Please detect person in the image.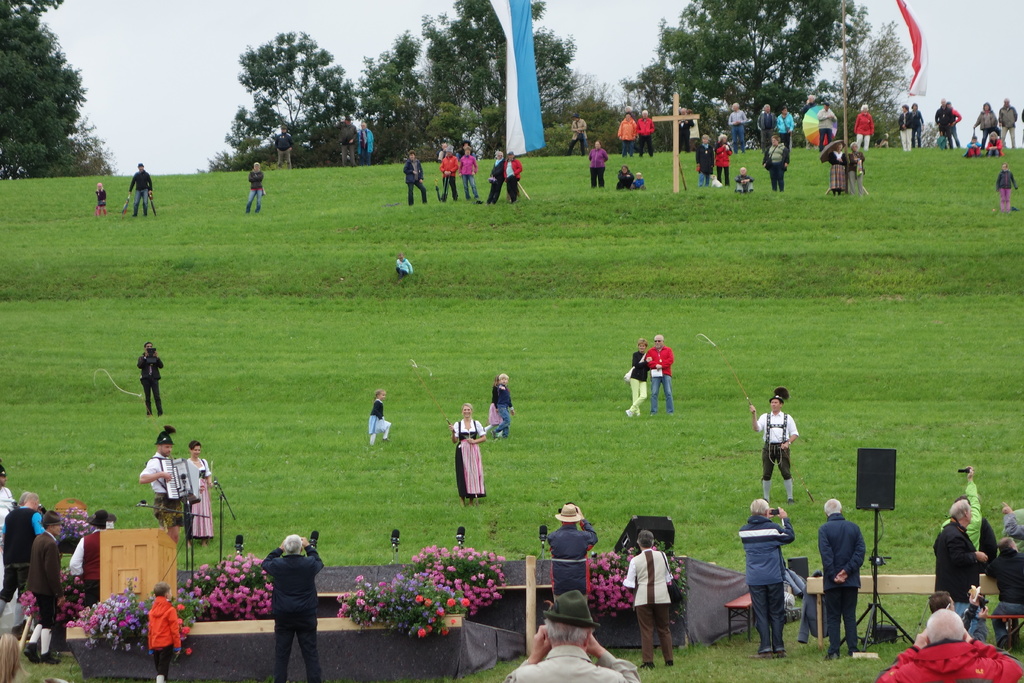
614/106/638/154.
